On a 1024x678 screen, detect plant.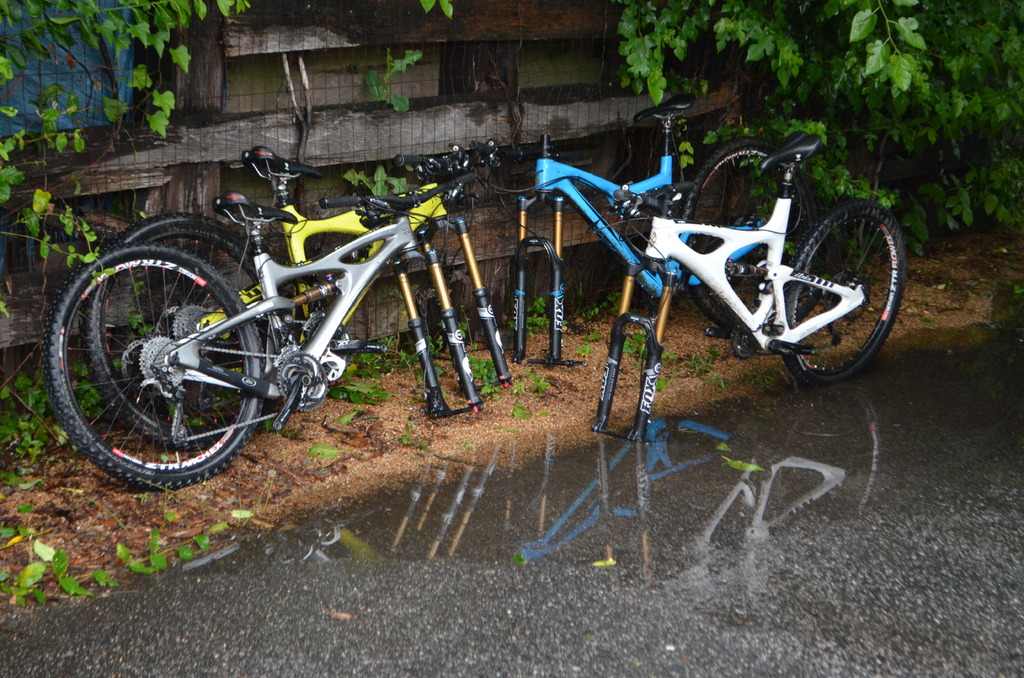
rect(4, 559, 58, 604).
